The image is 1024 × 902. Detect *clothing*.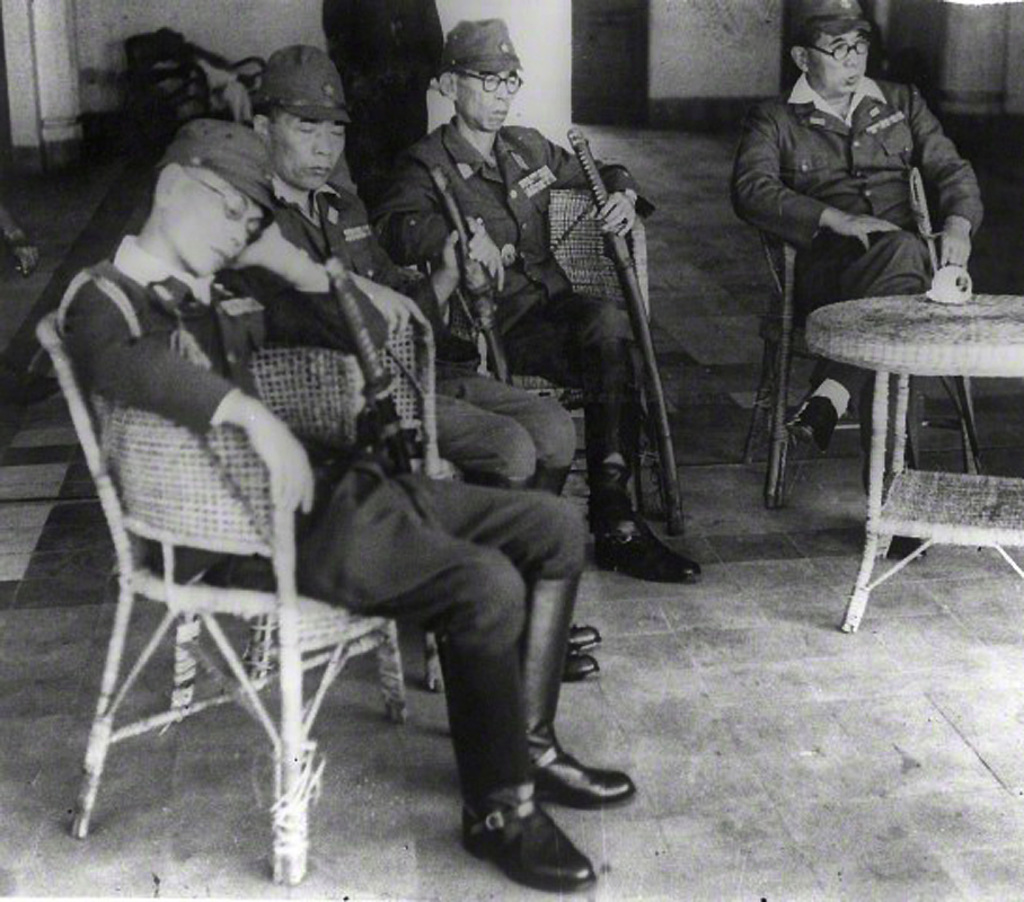
Detection: <bbox>65, 230, 586, 805</bbox>.
